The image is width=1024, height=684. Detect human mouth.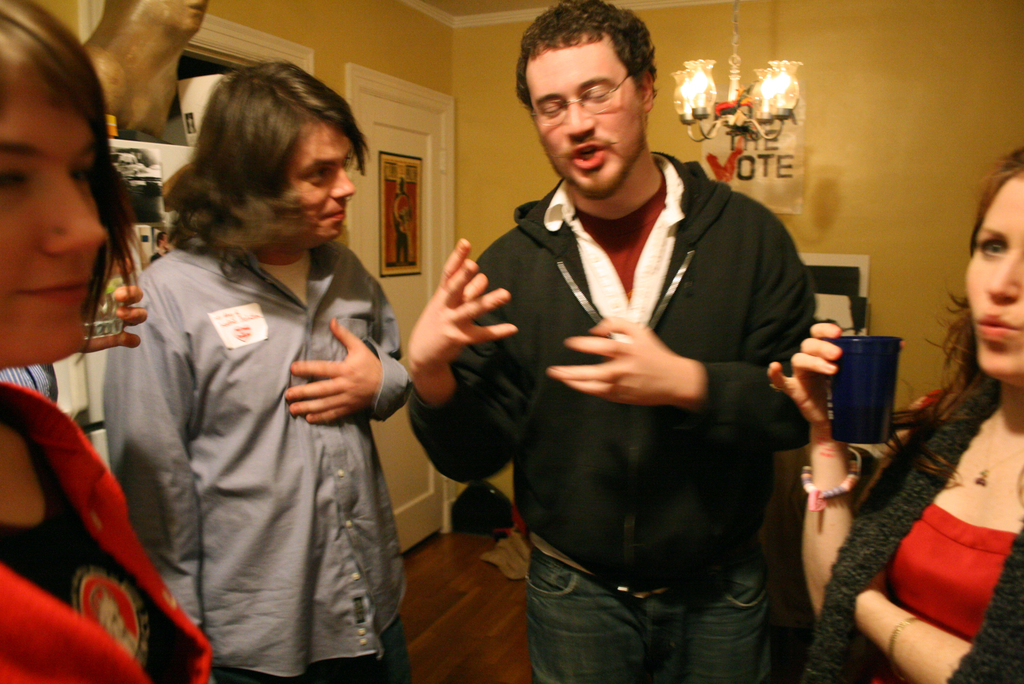
Detection: BBox(972, 305, 1014, 341).
